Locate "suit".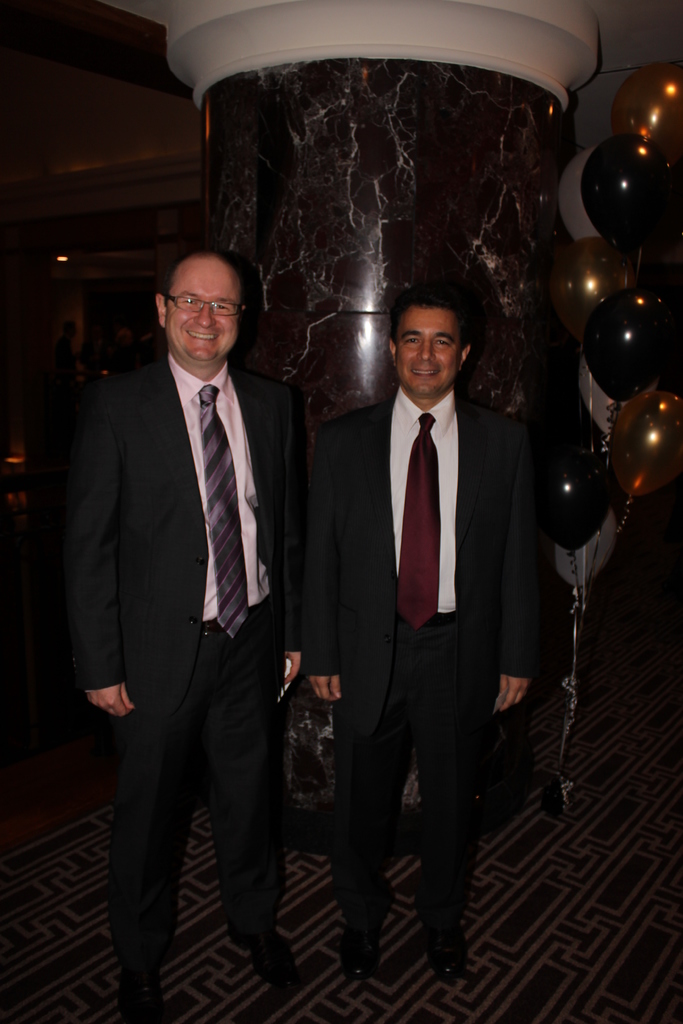
Bounding box: <bbox>63, 208, 297, 1015</bbox>.
